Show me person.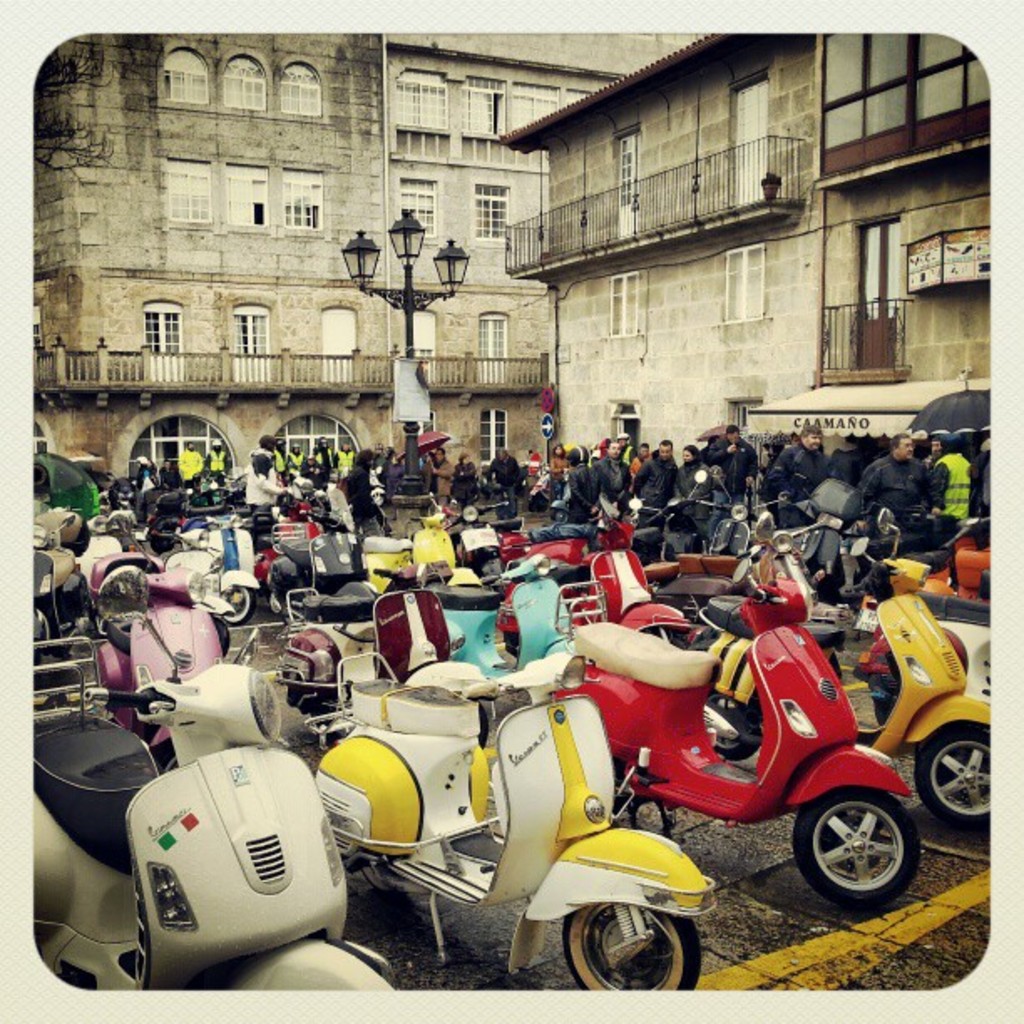
person is here: box=[853, 437, 932, 552].
